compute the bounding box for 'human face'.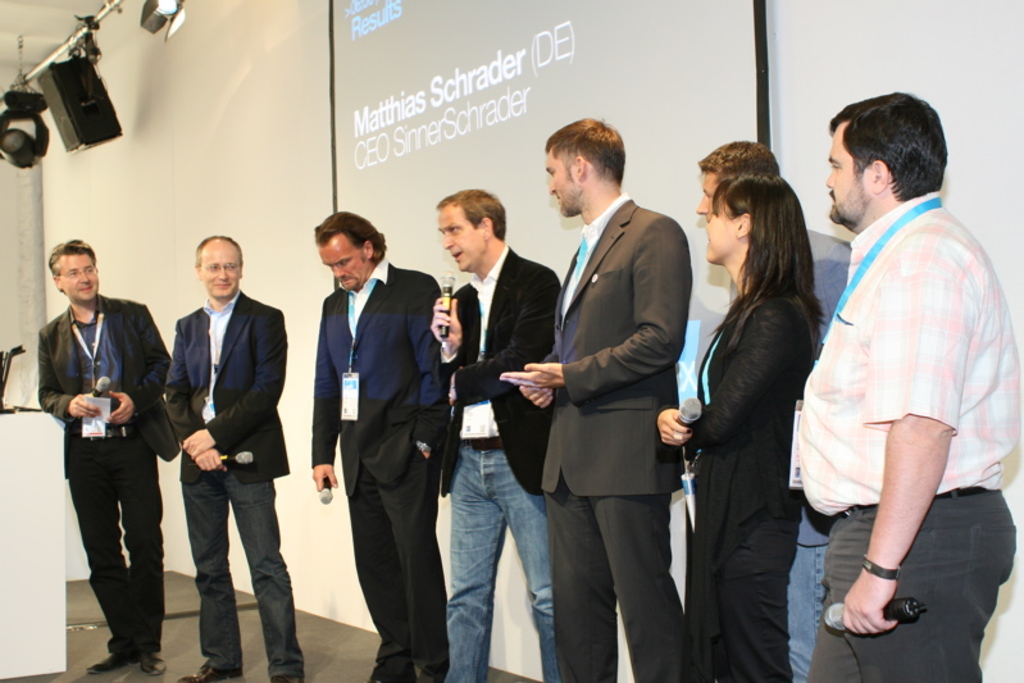
x1=200, y1=245, x2=244, y2=296.
